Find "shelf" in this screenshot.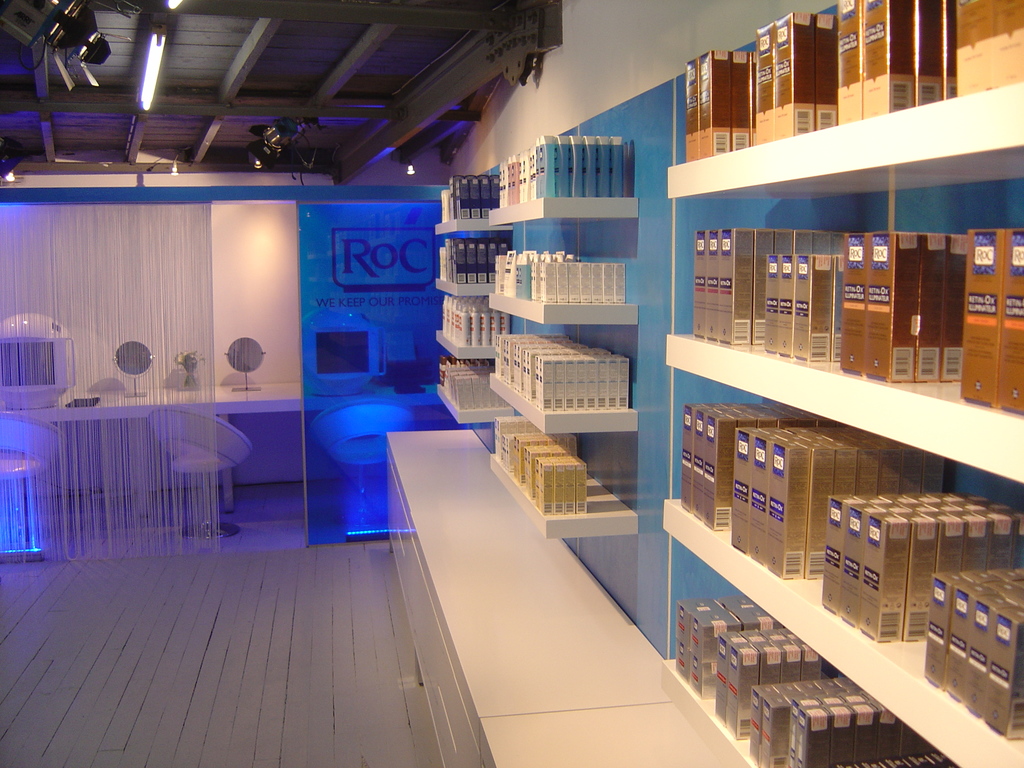
The bounding box for "shelf" is box=[429, 214, 504, 236].
